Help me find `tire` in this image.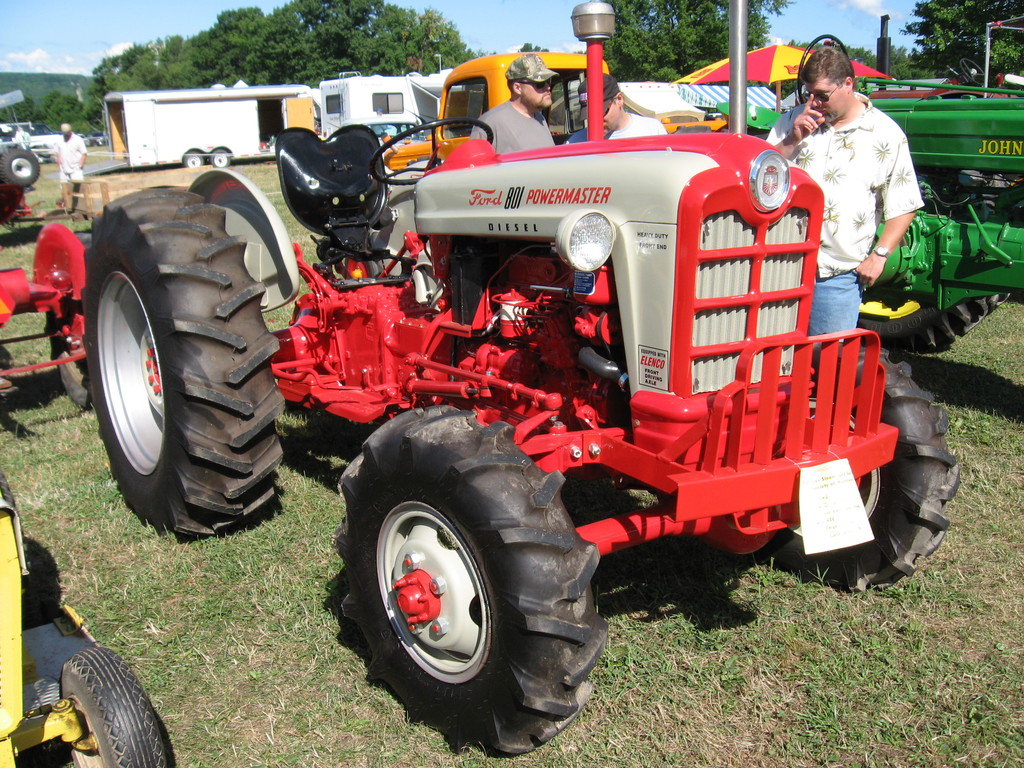
Found it: (334, 404, 609, 758).
